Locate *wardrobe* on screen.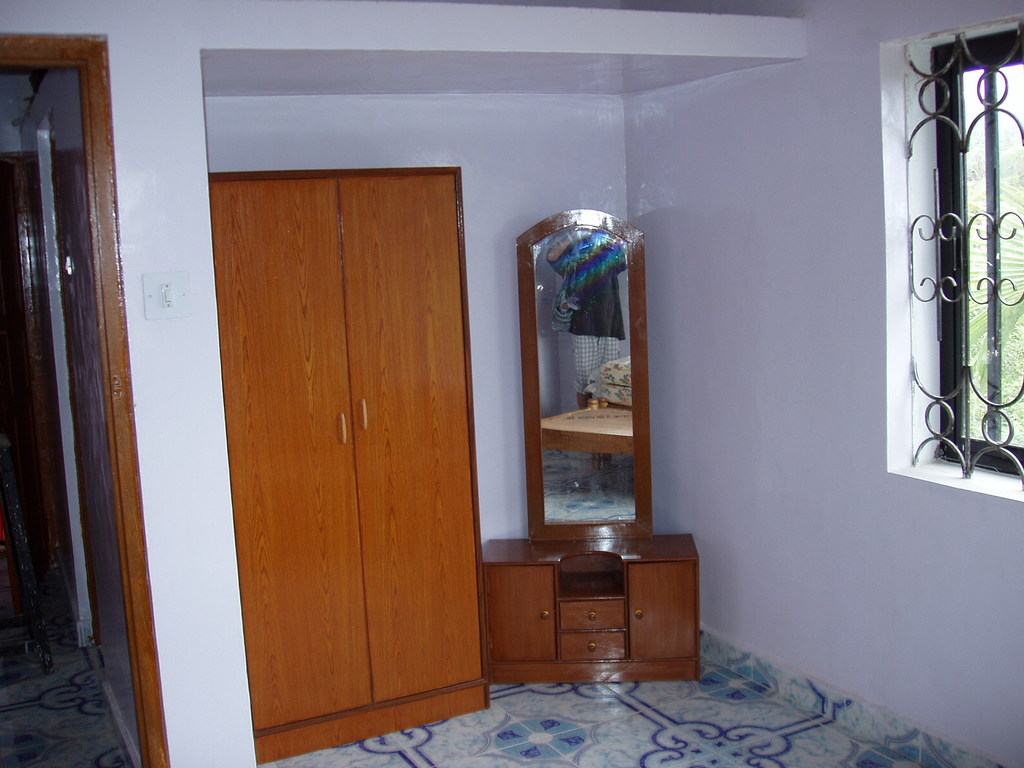
On screen at <region>188, 145, 499, 717</region>.
